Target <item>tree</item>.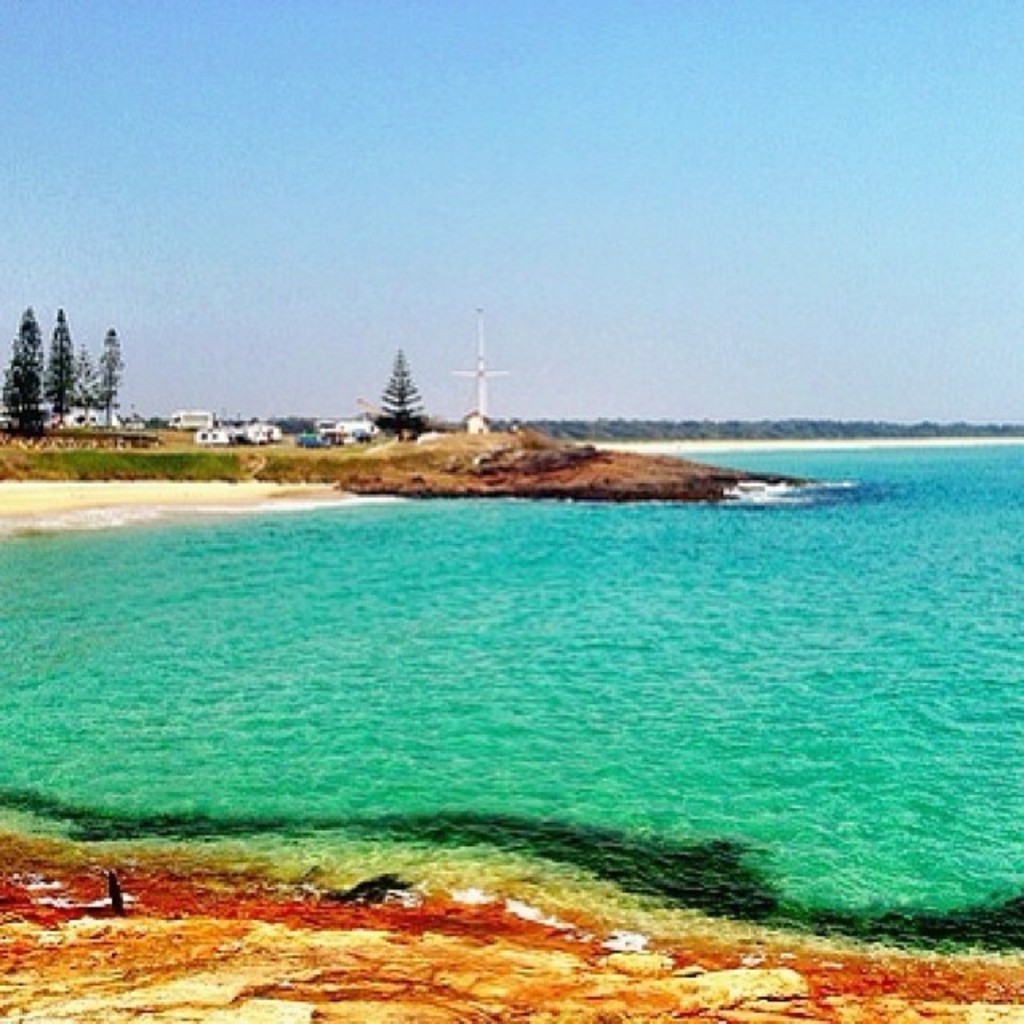
Target region: {"x1": 371, "y1": 344, "x2": 432, "y2": 448}.
